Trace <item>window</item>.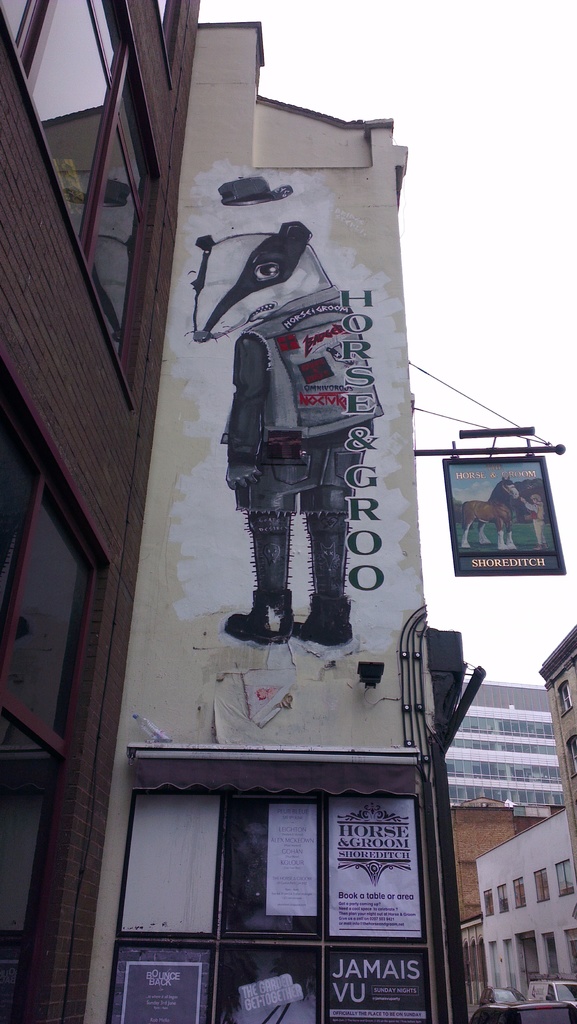
Traced to box=[569, 730, 576, 777].
